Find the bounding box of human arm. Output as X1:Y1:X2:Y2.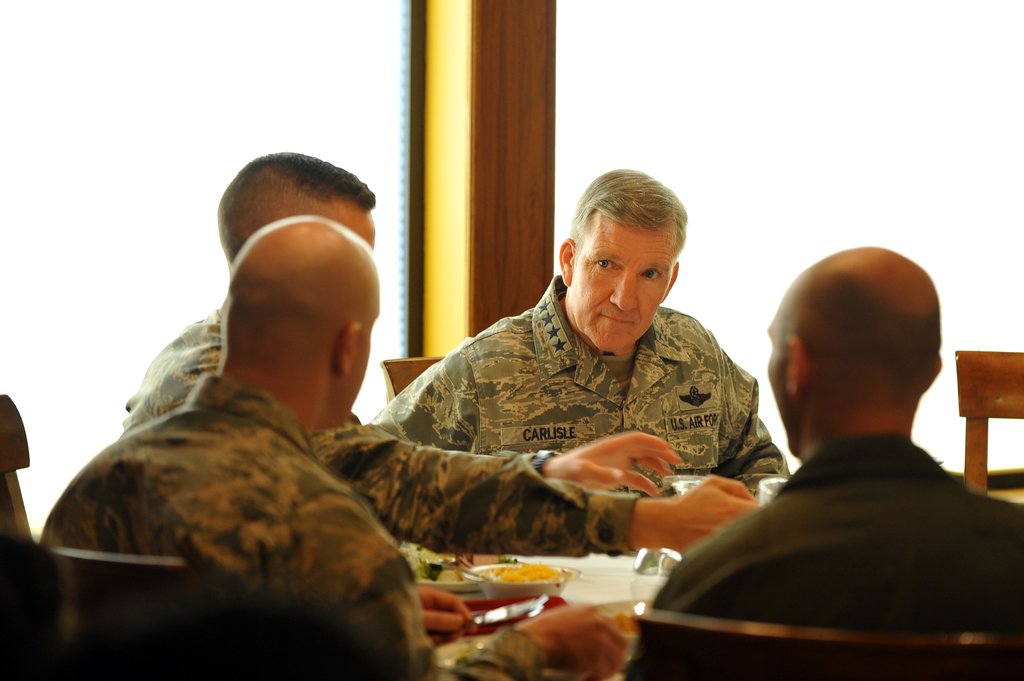
369:349:479:459.
